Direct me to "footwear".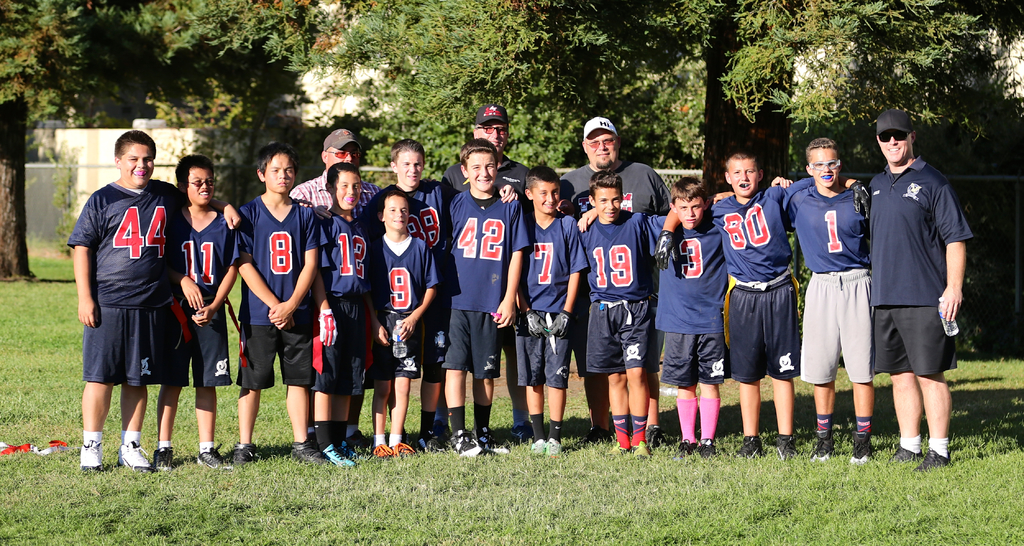
Direction: bbox(346, 441, 371, 455).
